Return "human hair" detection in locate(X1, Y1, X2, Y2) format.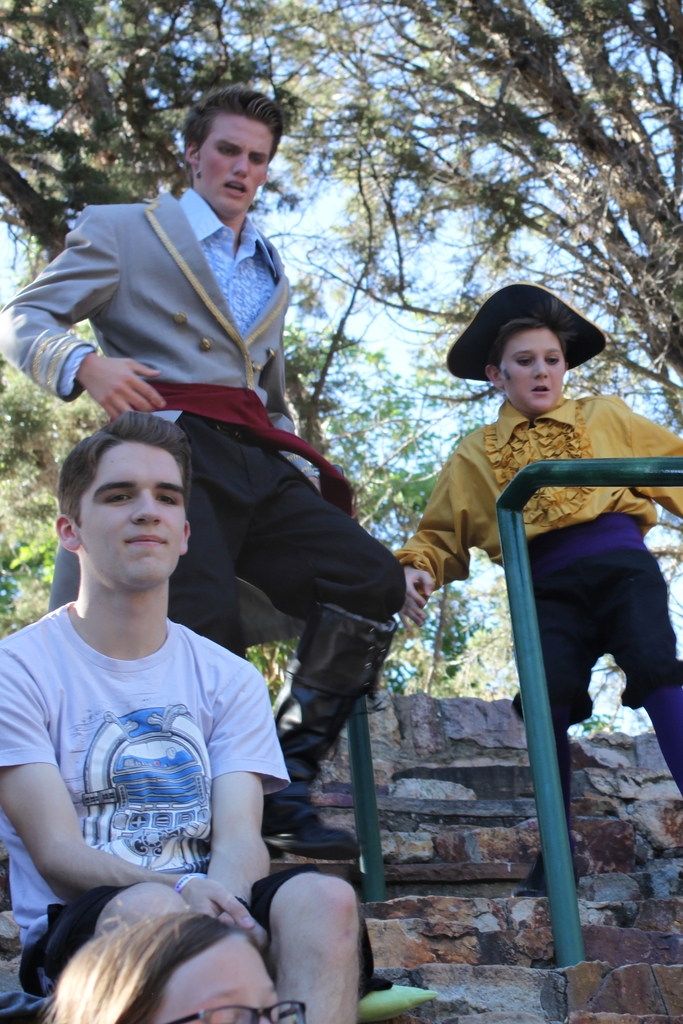
locate(490, 316, 565, 371).
